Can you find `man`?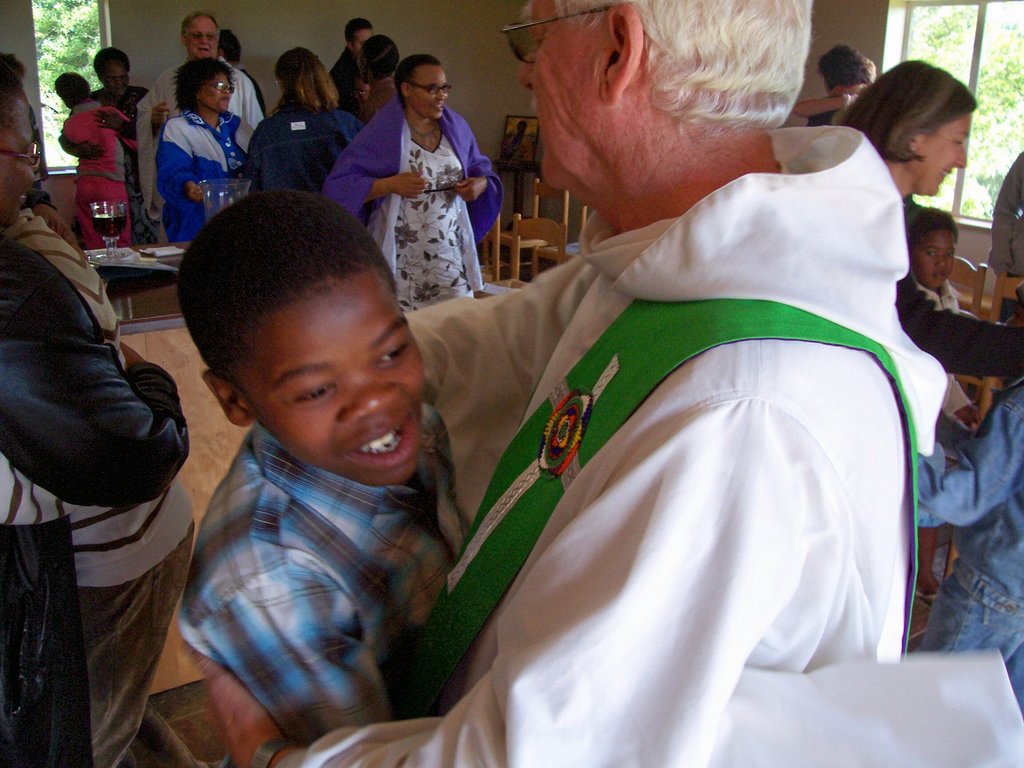
Yes, bounding box: [0,47,195,767].
